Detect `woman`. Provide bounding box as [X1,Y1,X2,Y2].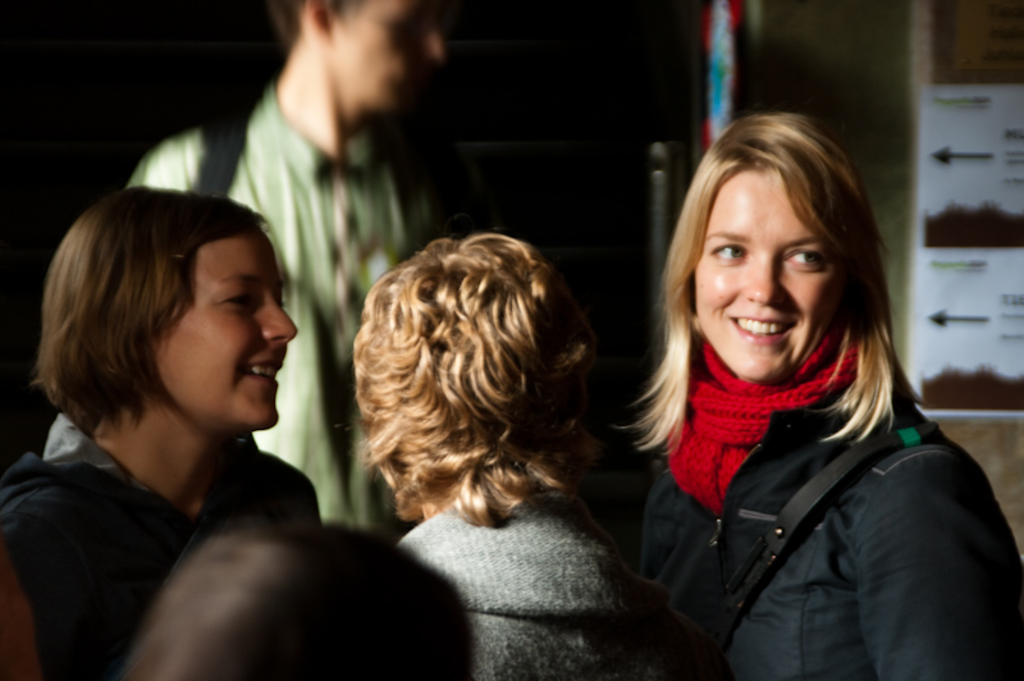
[353,232,735,680].
